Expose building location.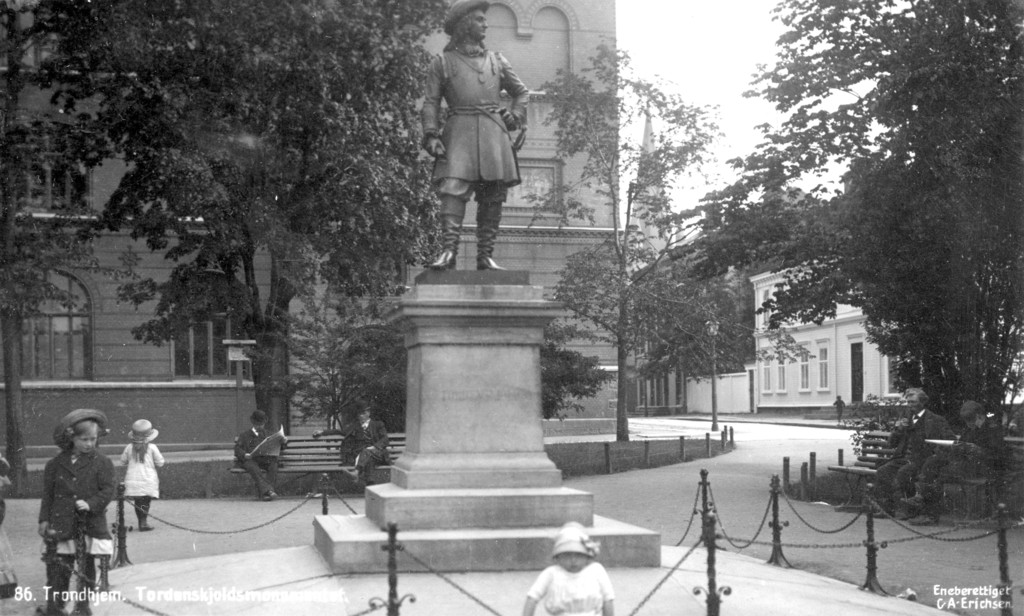
Exposed at 0/0/625/484.
